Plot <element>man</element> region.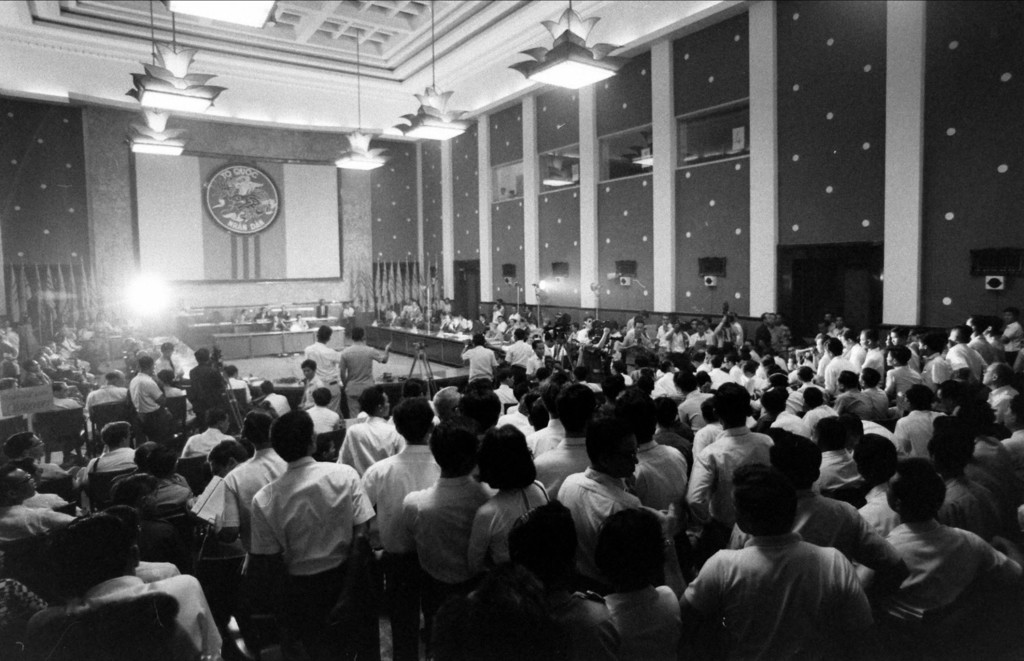
Plotted at bbox(129, 359, 177, 445).
